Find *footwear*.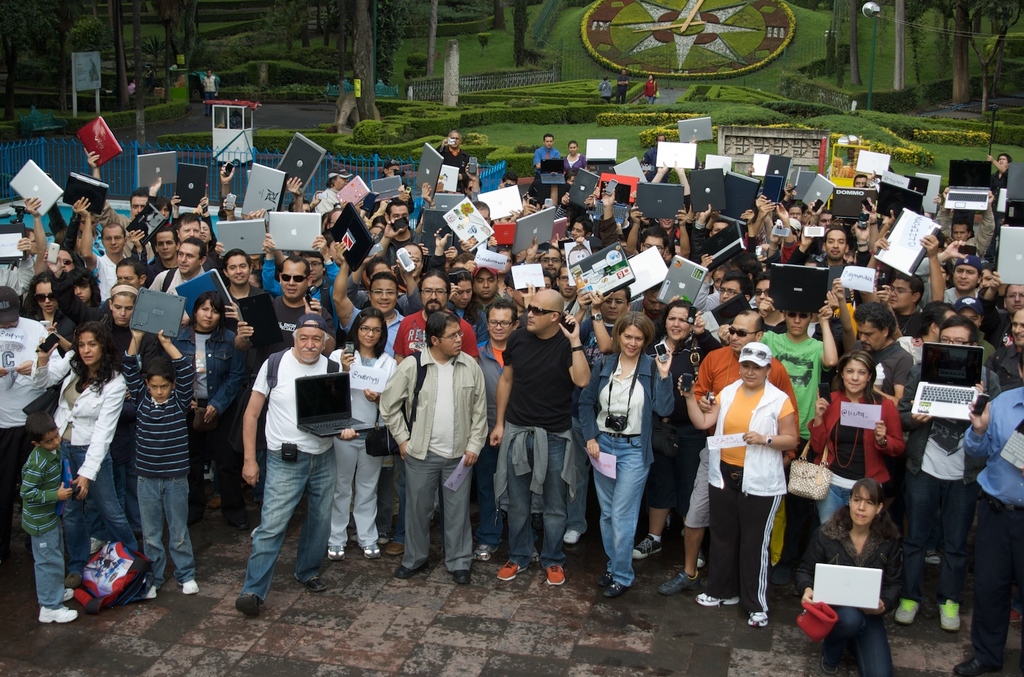
(395,565,429,579).
